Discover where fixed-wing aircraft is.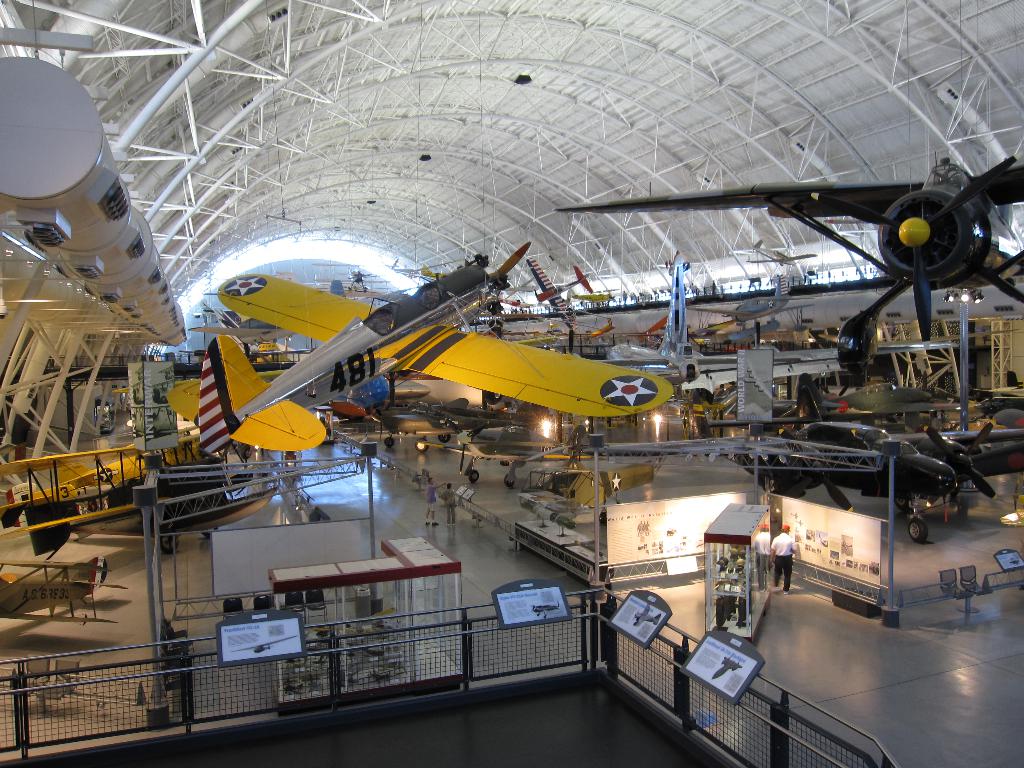
Discovered at 162, 242, 674, 456.
